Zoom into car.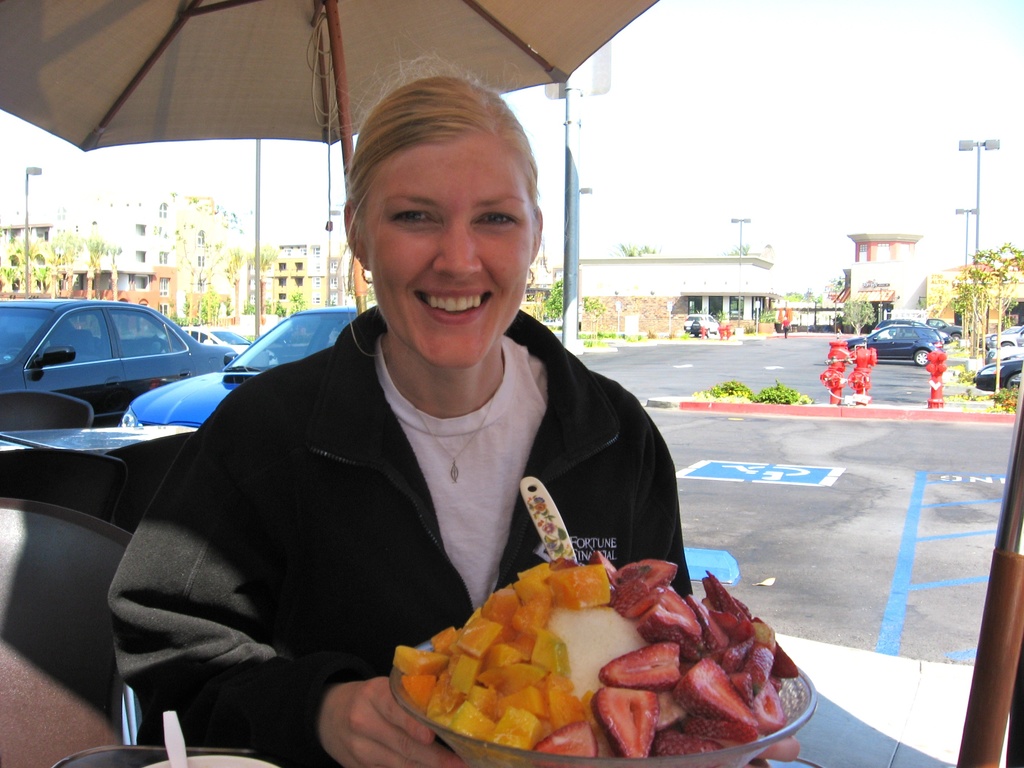
Zoom target: box(848, 322, 941, 367).
